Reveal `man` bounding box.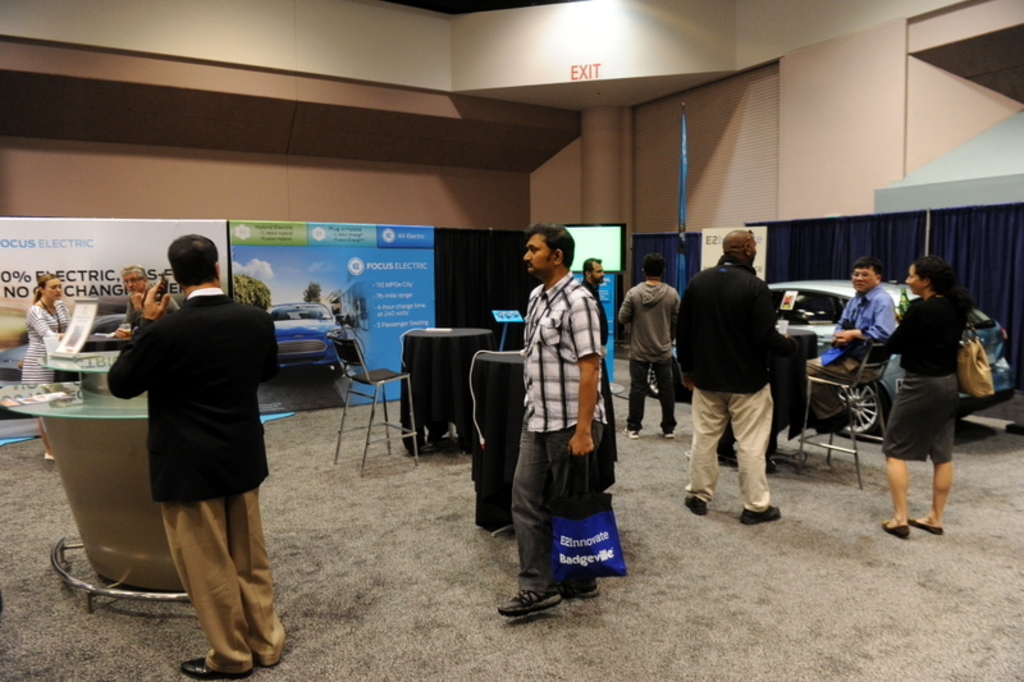
Revealed: bbox(116, 264, 179, 337).
